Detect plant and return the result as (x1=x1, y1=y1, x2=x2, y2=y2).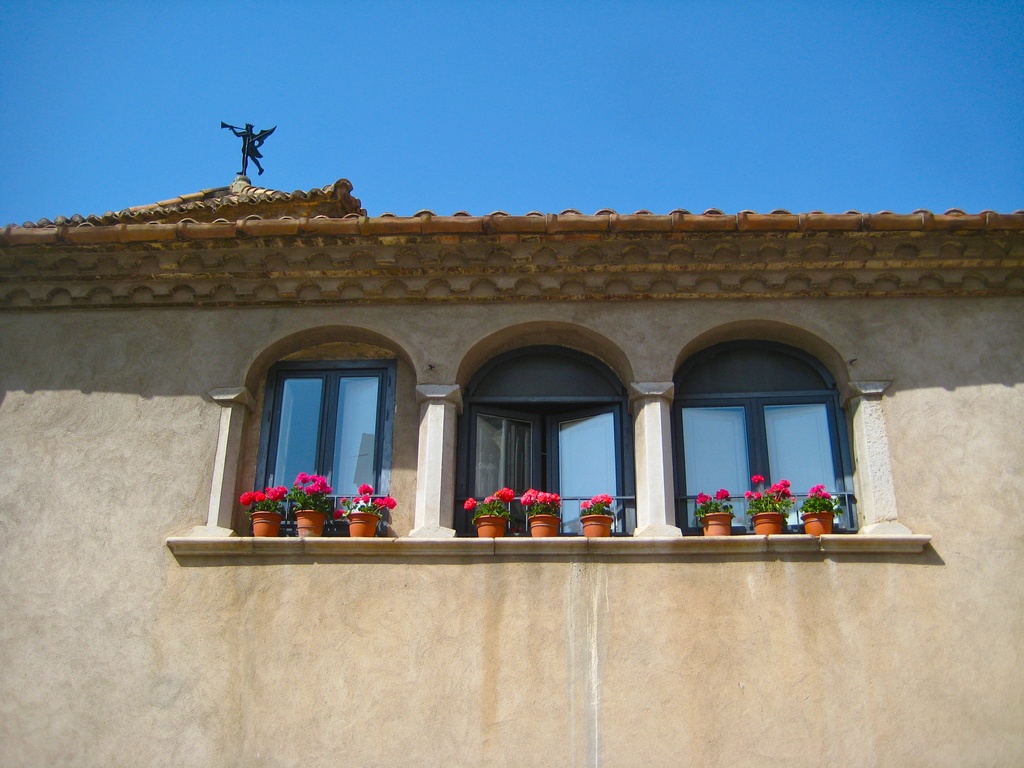
(x1=469, y1=490, x2=518, y2=513).
